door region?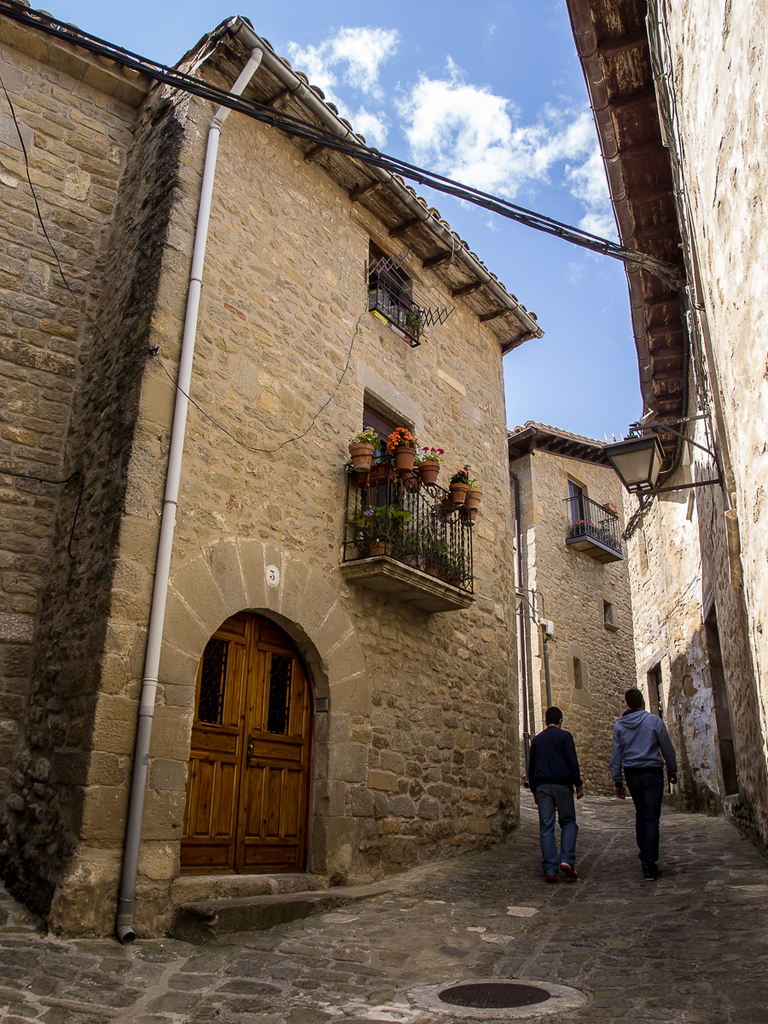
170:621:311:884
